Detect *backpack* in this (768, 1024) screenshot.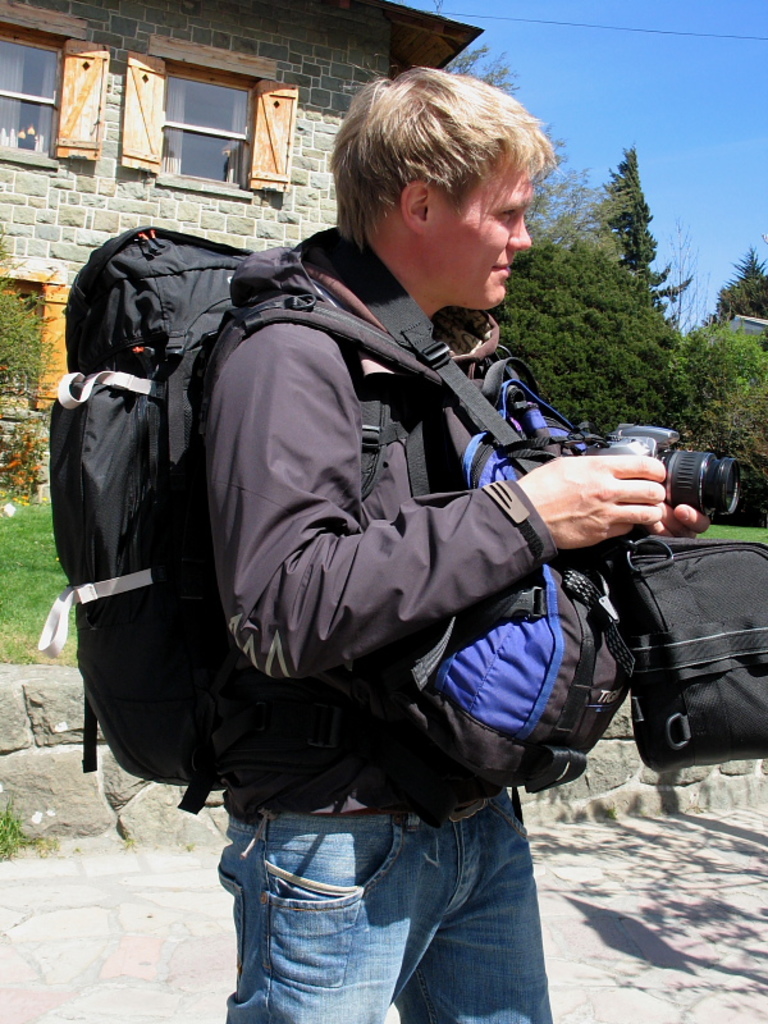
Detection: (41,224,511,808).
